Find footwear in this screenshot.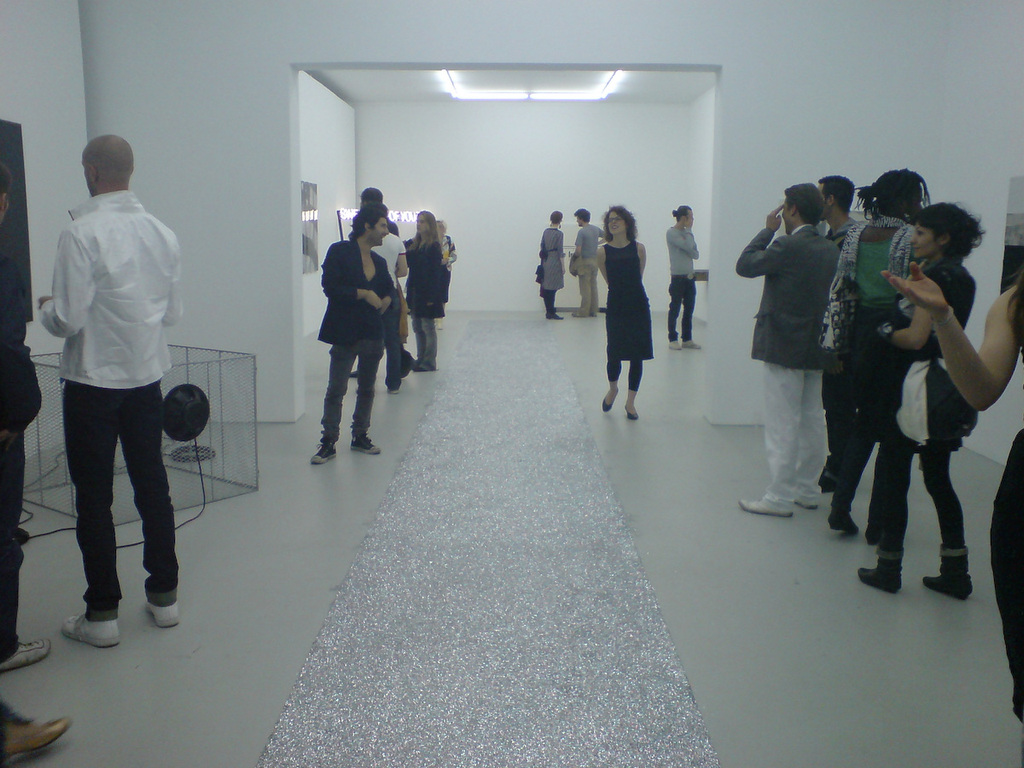
The bounding box for footwear is (0, 639, 51, 667).
